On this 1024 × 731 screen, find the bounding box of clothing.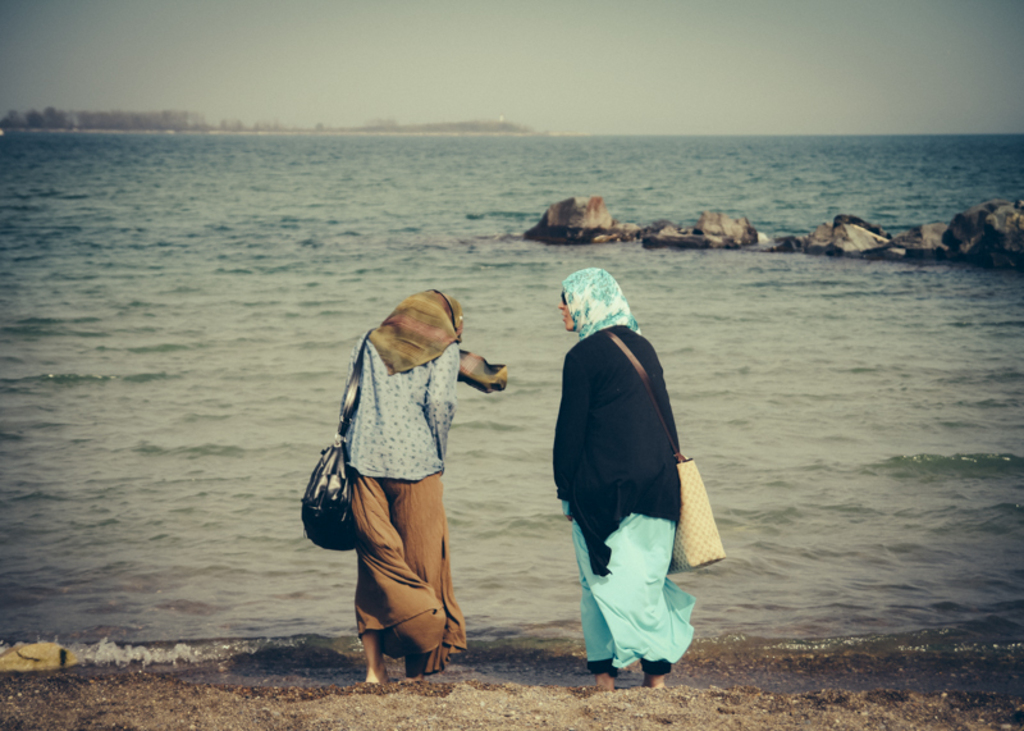
Bounding box: x1=337, y1=287, x2=512, y2=680.
